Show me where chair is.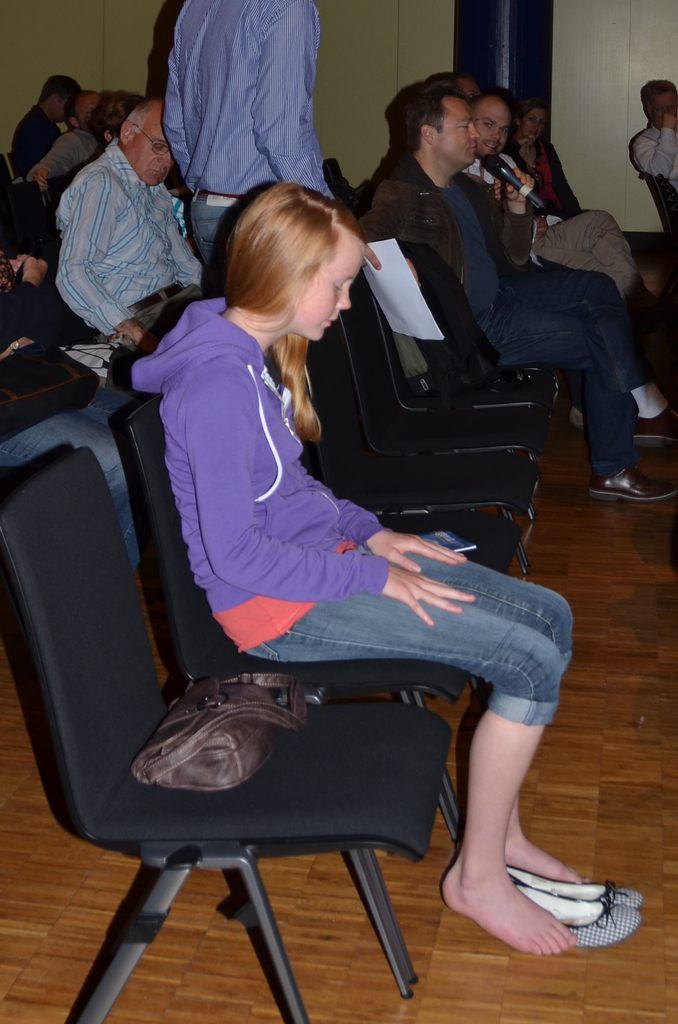
chair is at <box>347,272,565,422</box>.
